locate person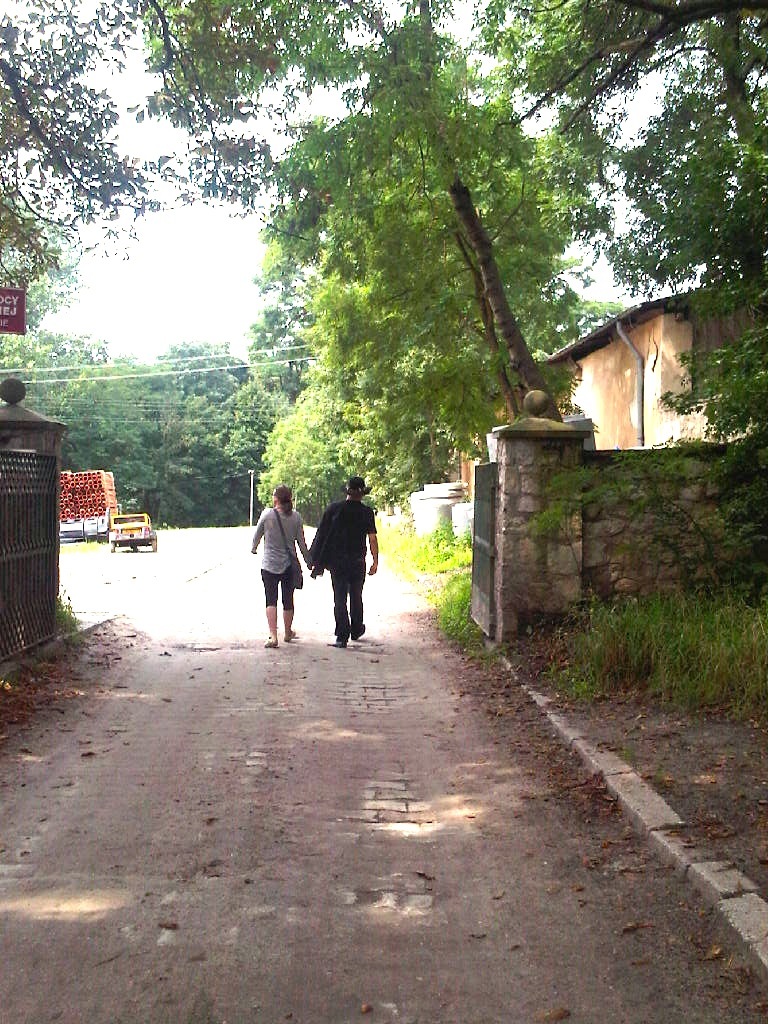
box=[248, 485, 312, 650]
